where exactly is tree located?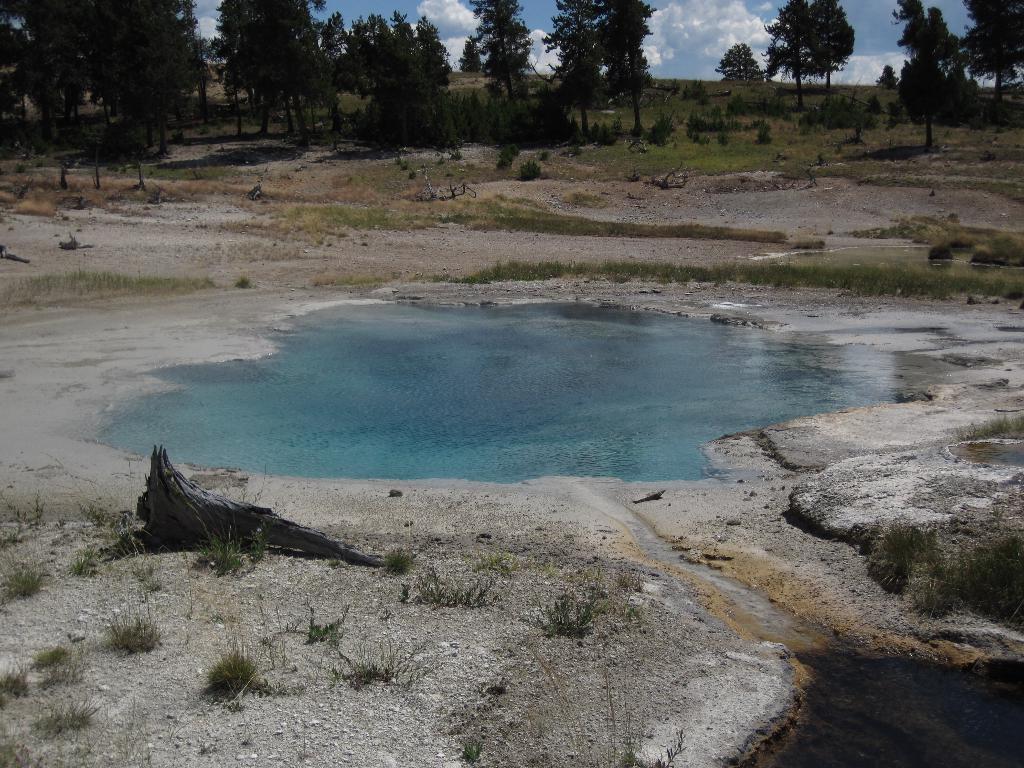
Its bounding box is (531, 0, 594, 122).
